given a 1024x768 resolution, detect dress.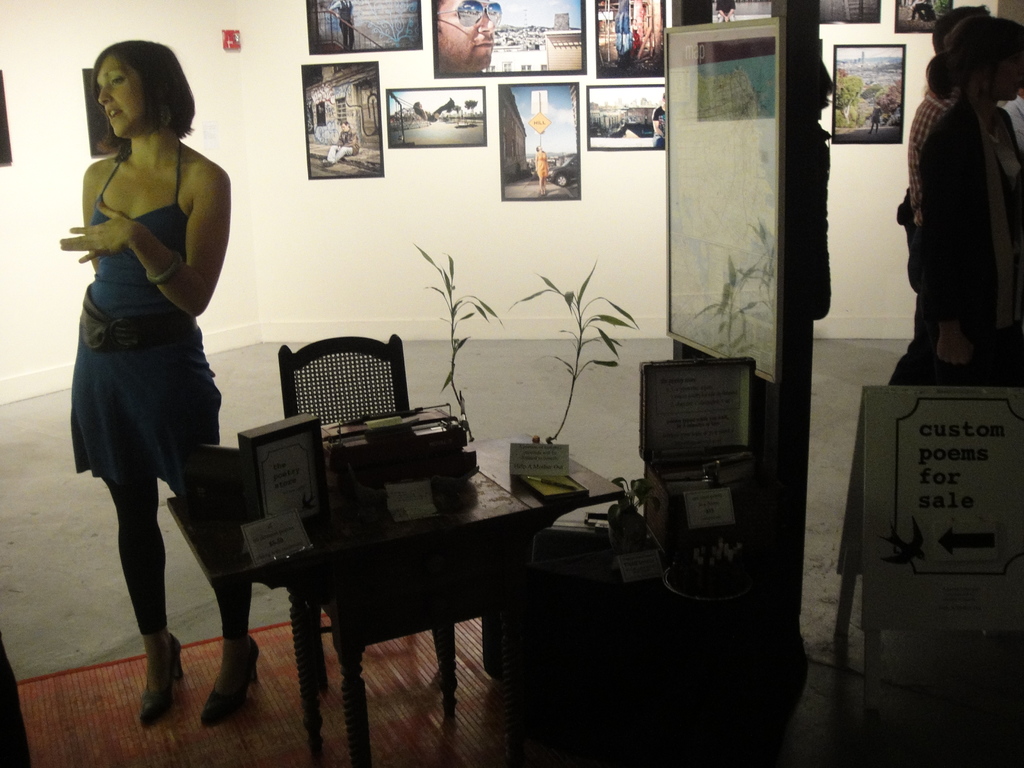
<region>68, 139, 221, 495</region>.
